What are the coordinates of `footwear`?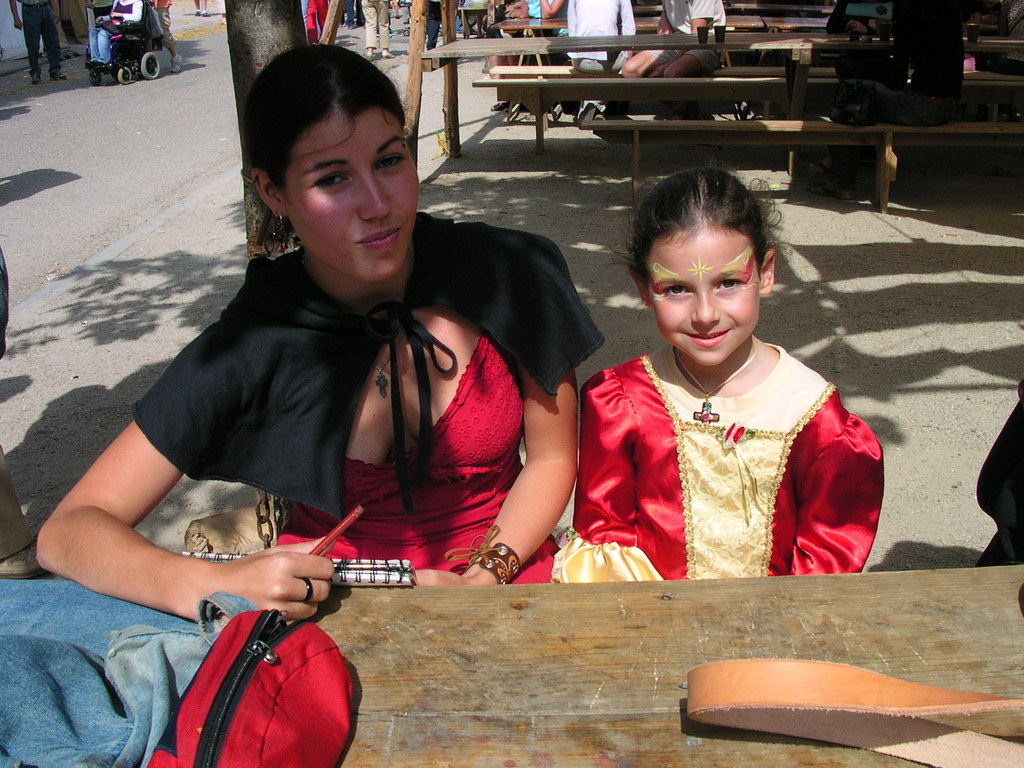
49/71/67/79.
